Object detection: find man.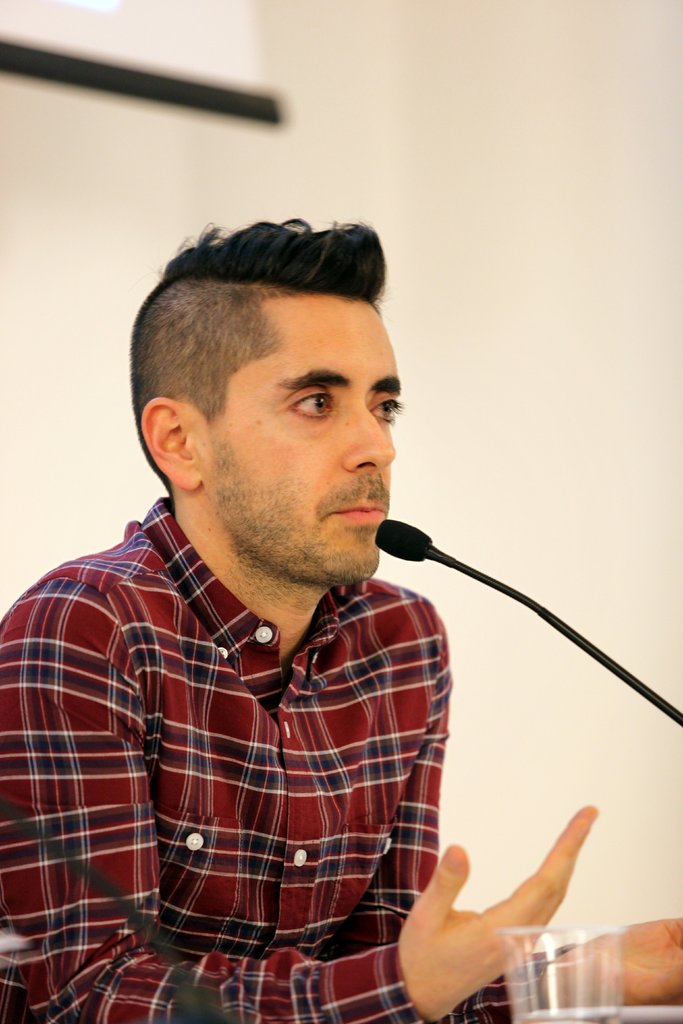
x1=0 y1=207 x2=682 y2=1023.
